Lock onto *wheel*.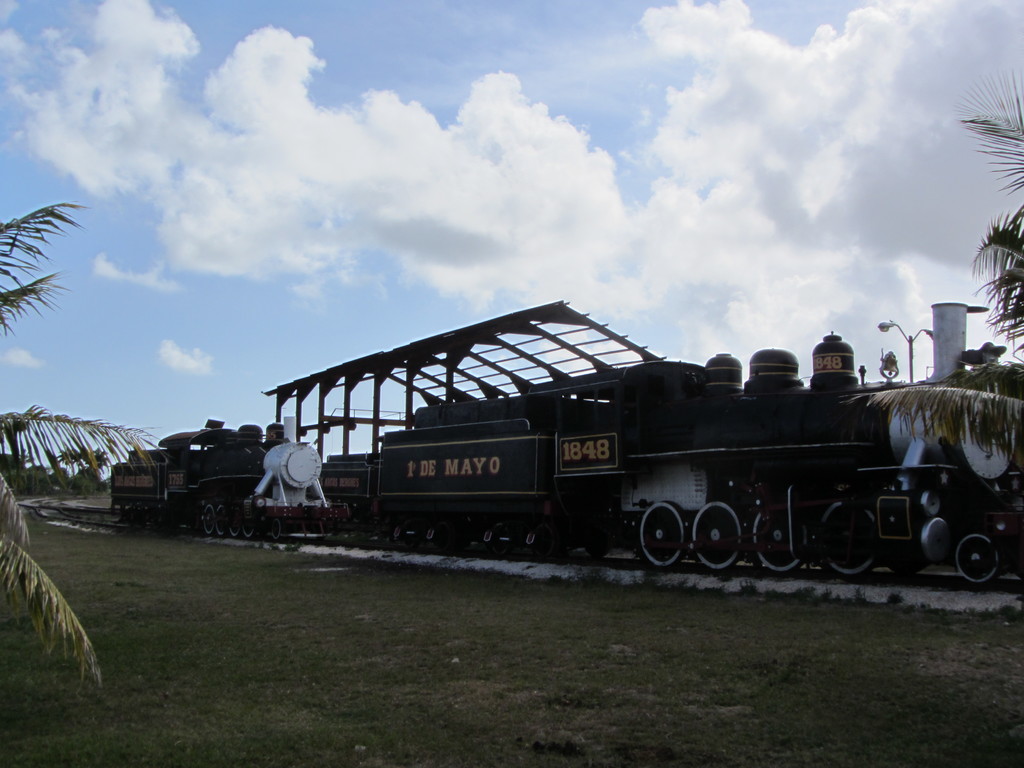
Locked: 243/516/253/540.
